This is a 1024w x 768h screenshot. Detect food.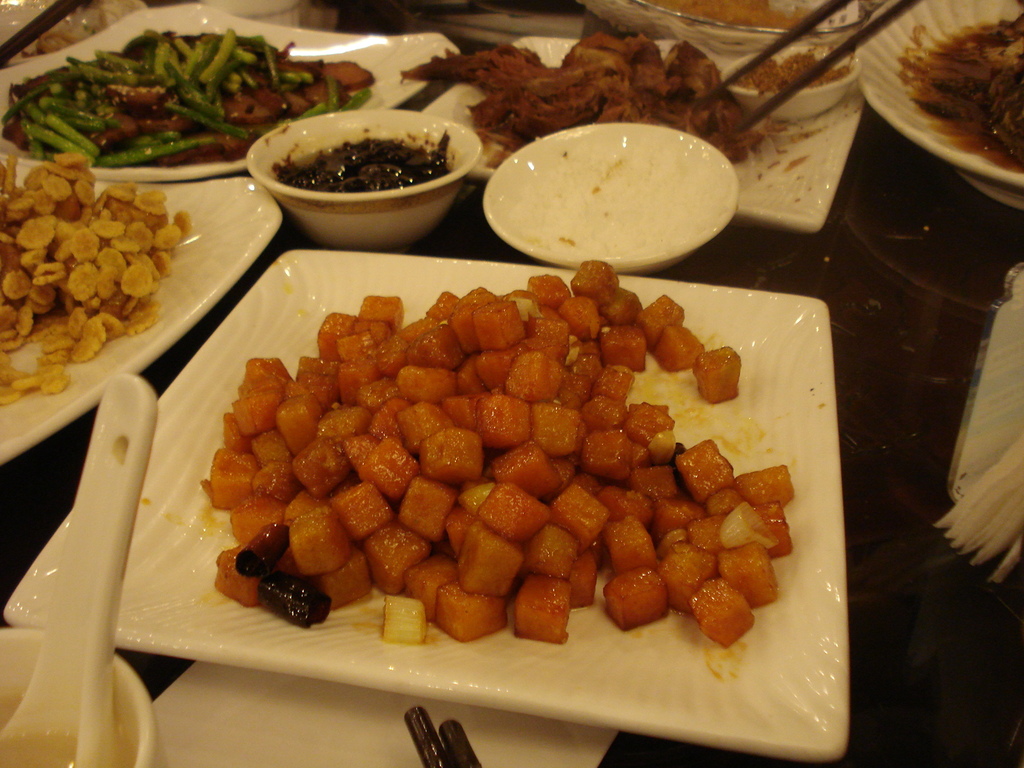
region(734, 50, 853, 99).
